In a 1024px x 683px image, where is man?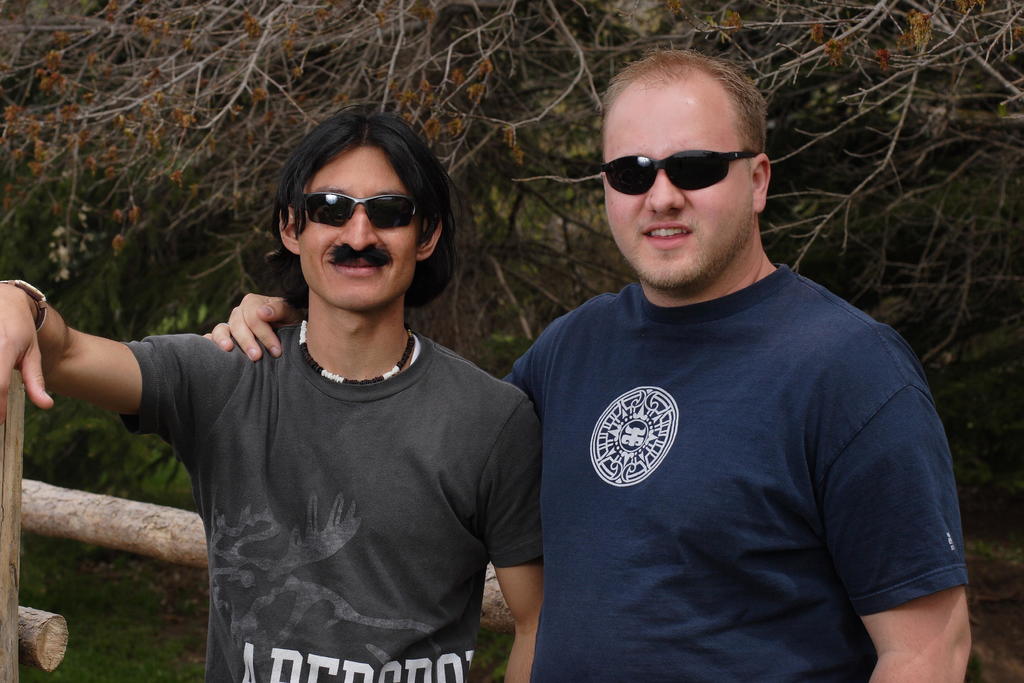
[500, 45, 973, 682].
